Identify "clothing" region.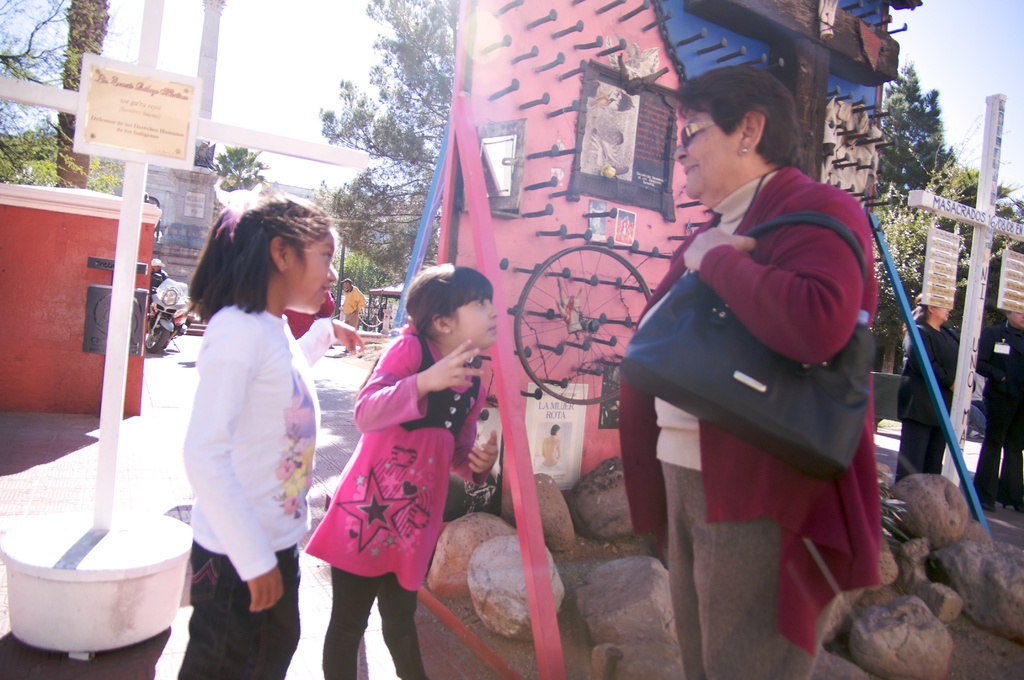
Region: BBox(601, 164, 893, 679).
